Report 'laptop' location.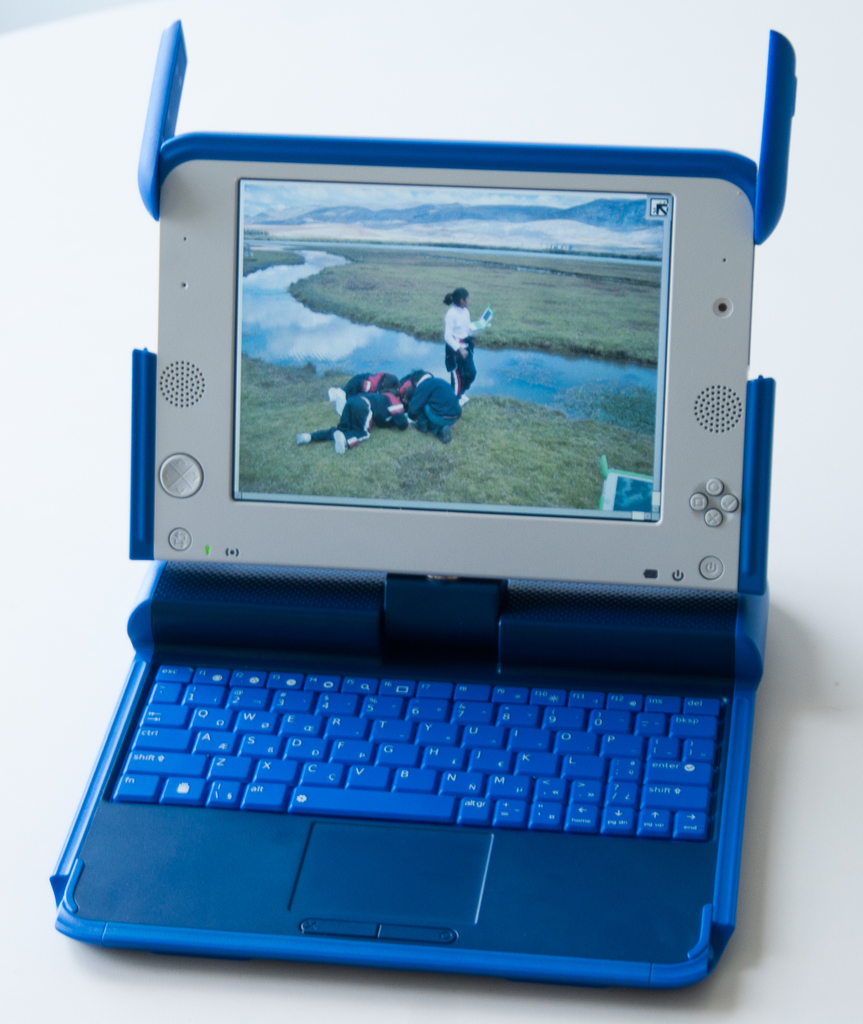
Report: box(35, 111, 800, 998).
